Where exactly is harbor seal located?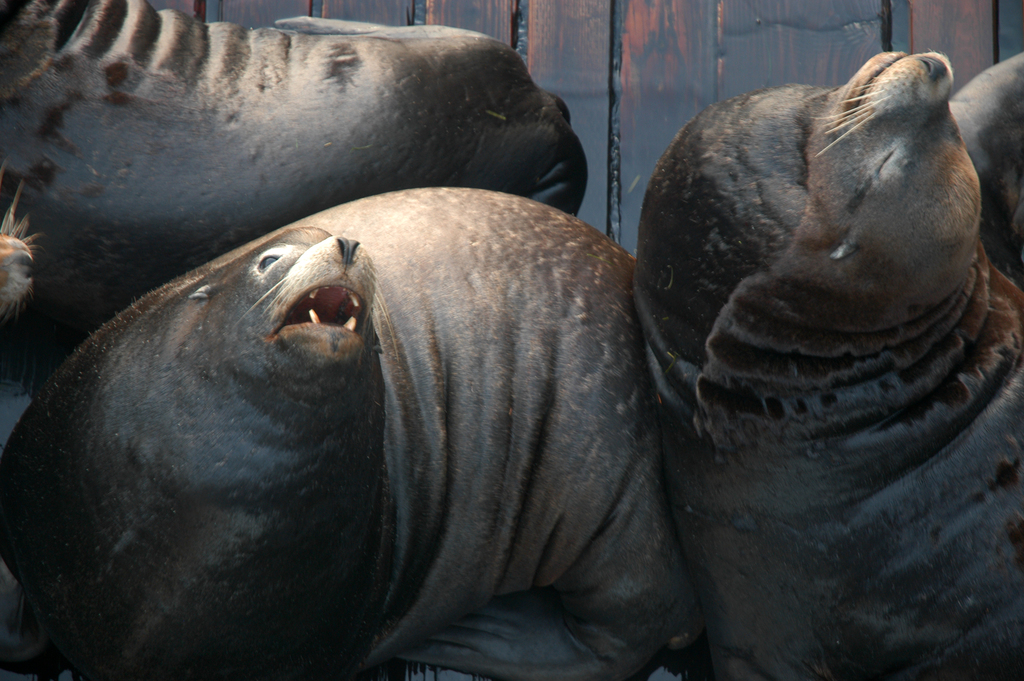
Its bounding box is pyautogui.locateOnScreen(0, 0, 594, 391).
